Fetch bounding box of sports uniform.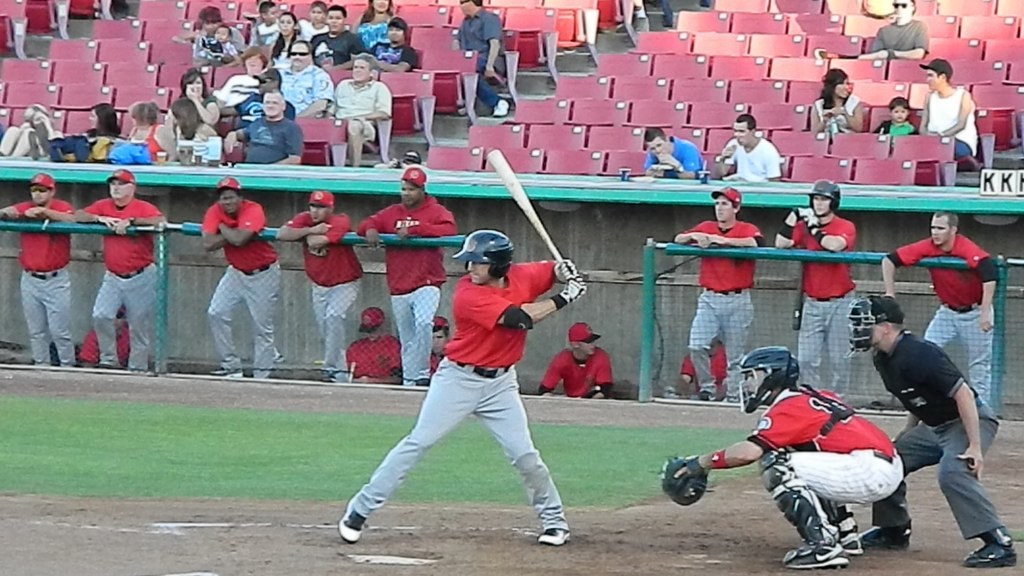
Bbox: Rect(83, 188, 168, 369).
